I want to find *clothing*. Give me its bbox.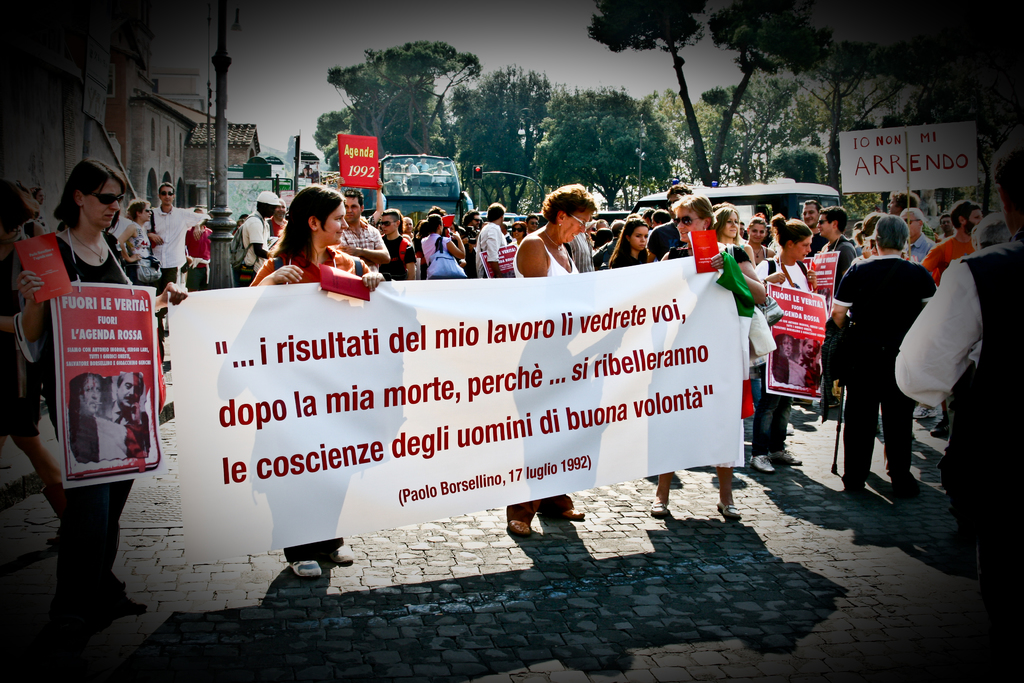
Rect(837, 211, 940, 504).
